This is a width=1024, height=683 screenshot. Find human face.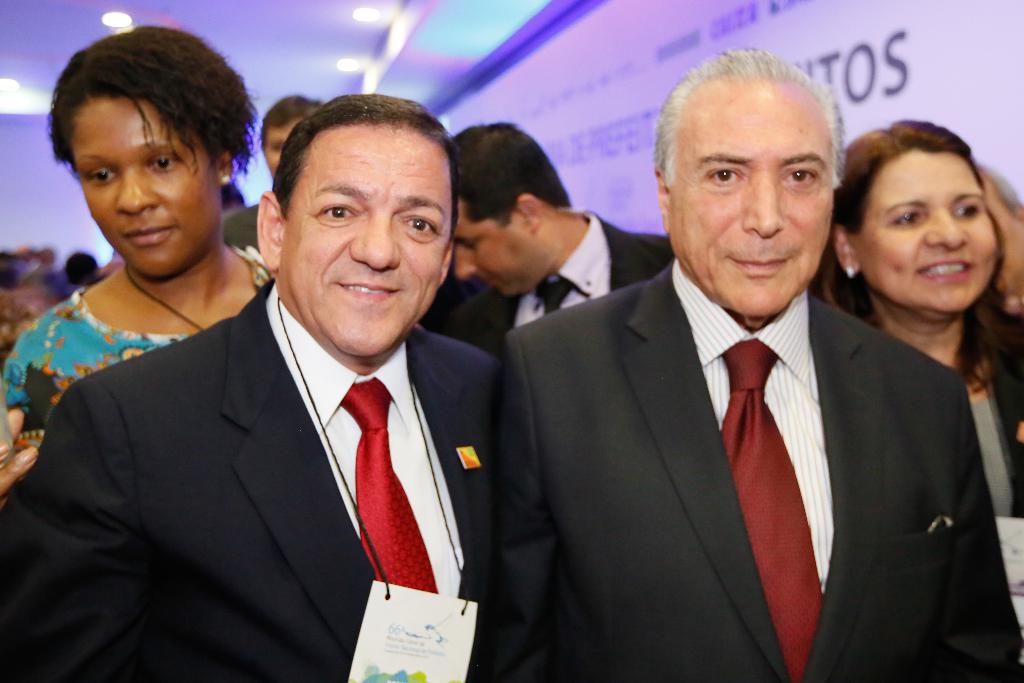
Bounding box: (left=266, top=128, right=289, bottom=177).
